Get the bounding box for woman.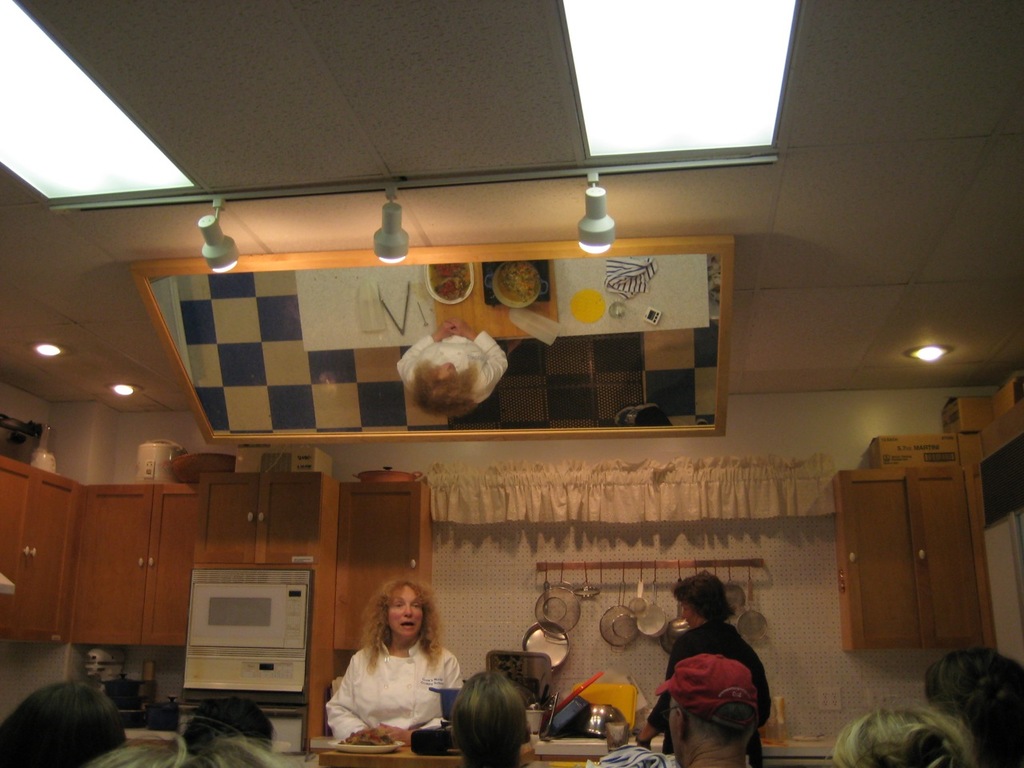
BBox(831, 698, 971, 767).
